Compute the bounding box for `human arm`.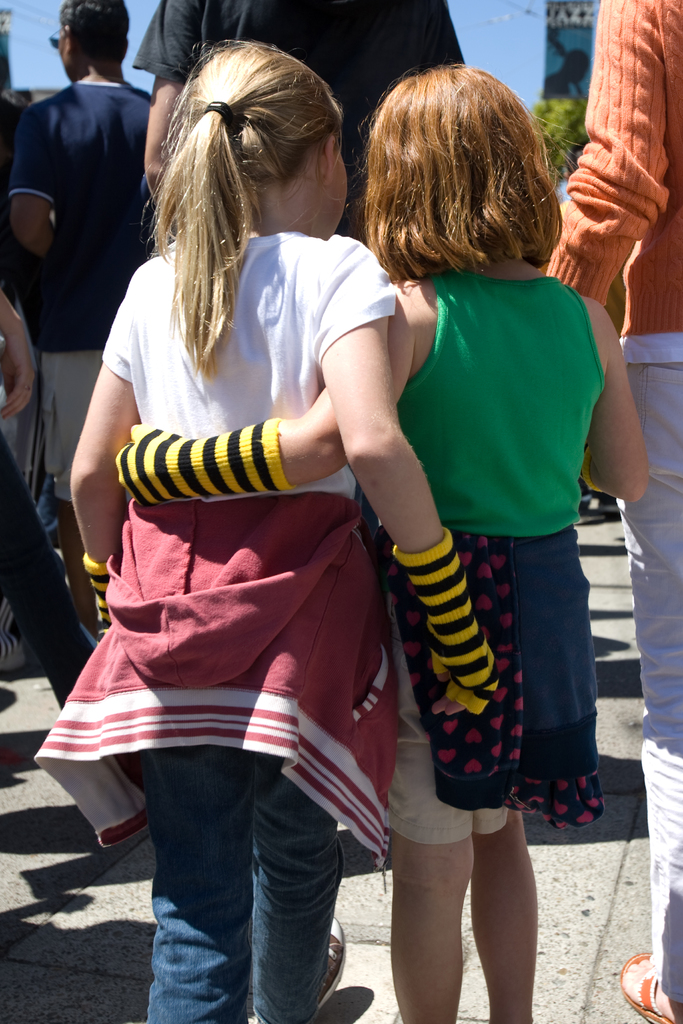
136, 0, 201, 216.
